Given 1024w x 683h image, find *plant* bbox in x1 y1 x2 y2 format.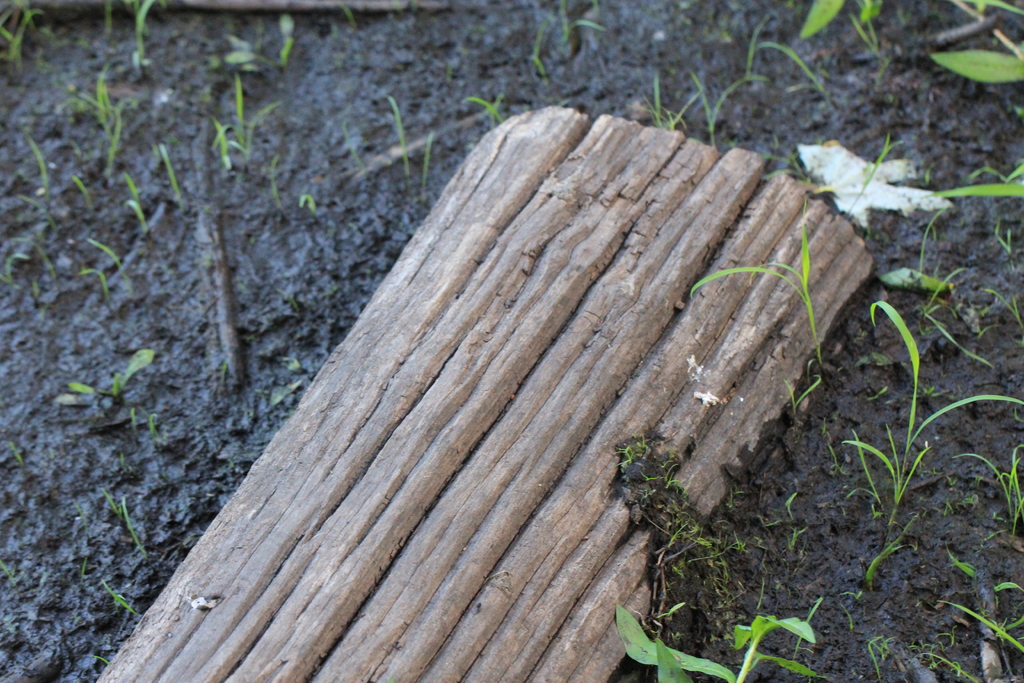
118 2 163 73.
